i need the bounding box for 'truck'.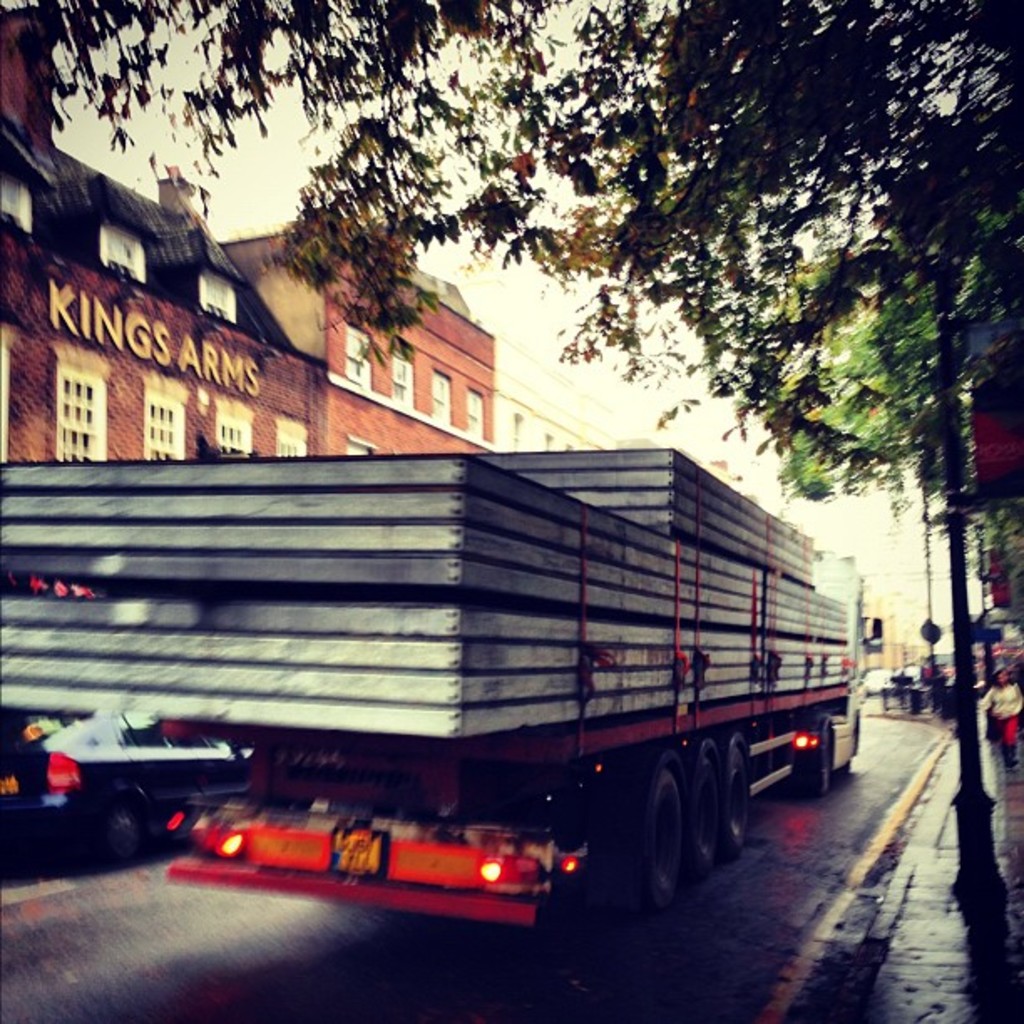
Here it is: [x1=20, y1=448, x2=904, y2=952].
